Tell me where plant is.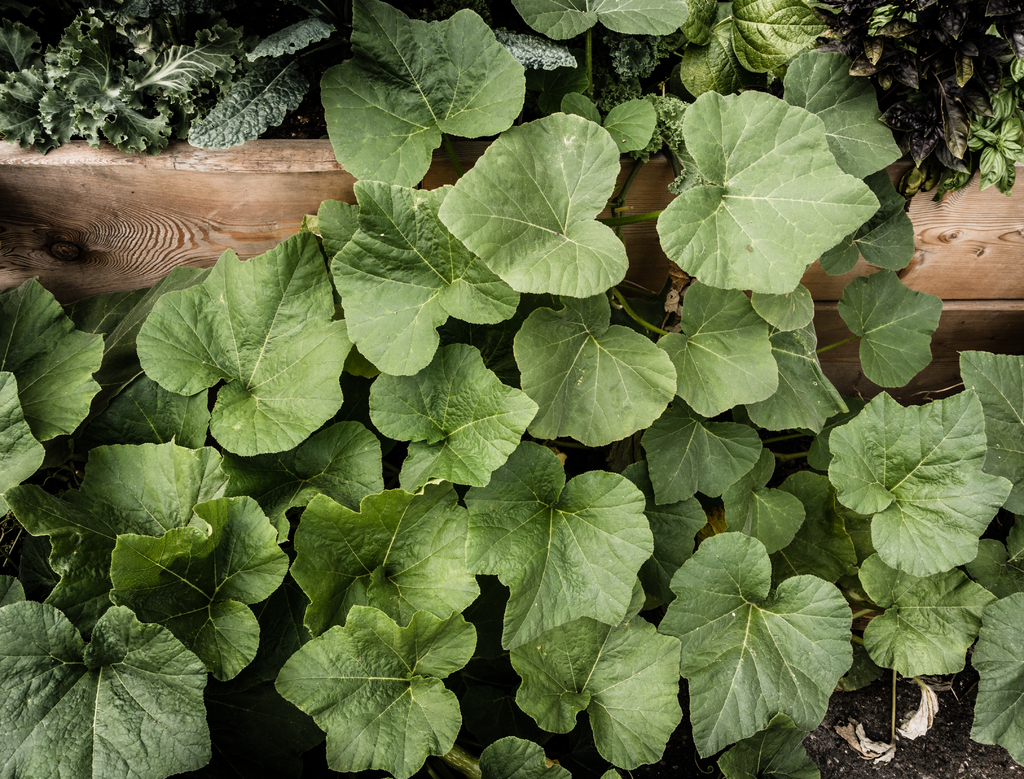
plant is at [left=0, top=0, right=1023, bottom=778].
